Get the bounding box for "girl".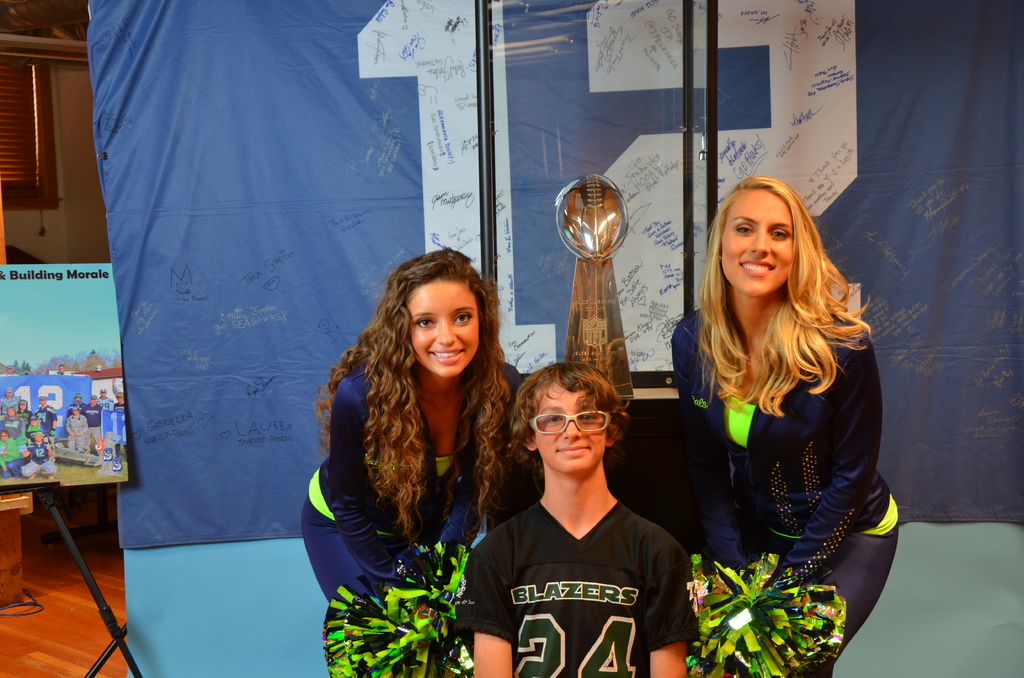
left=298, top=251, right=530, bottom=677.
